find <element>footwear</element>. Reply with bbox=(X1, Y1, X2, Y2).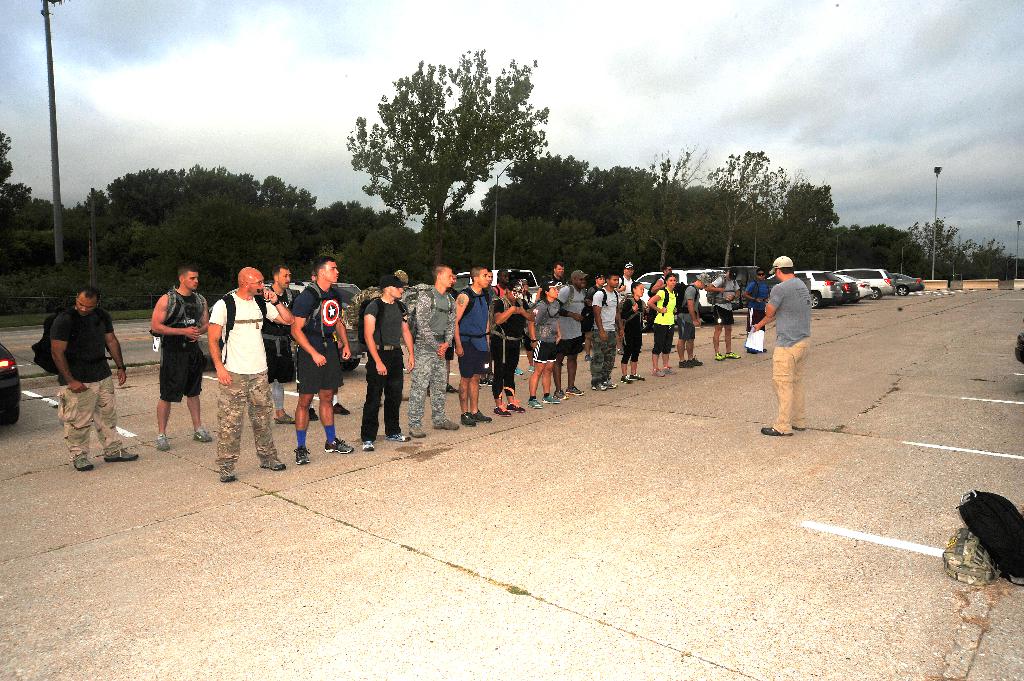
bbox=(291, 444, 310, 465).
